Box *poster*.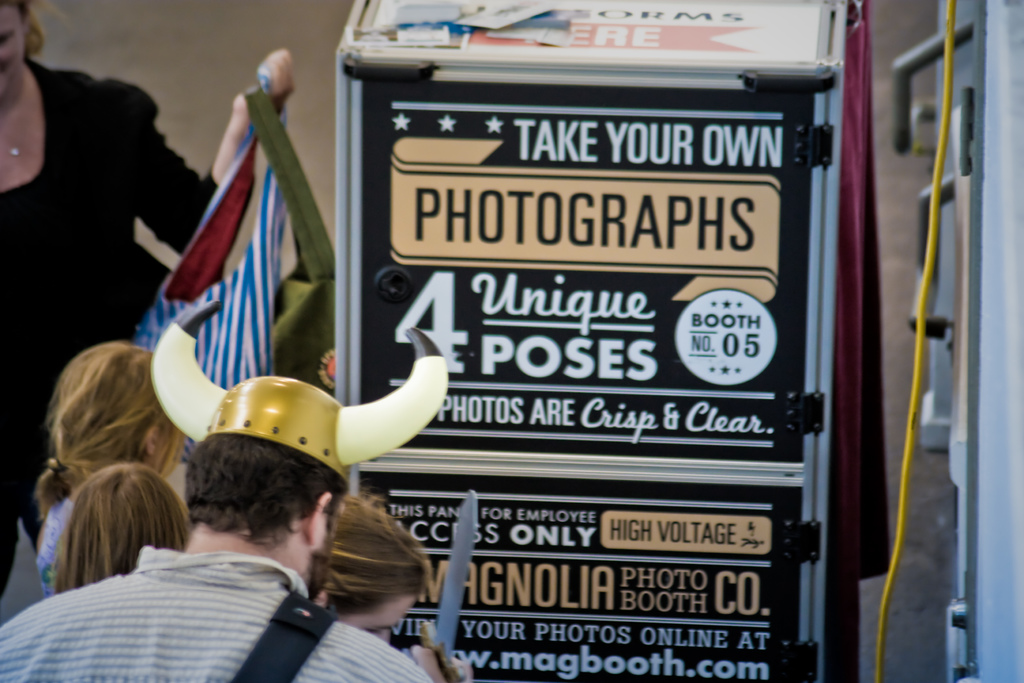
356, 89, 786, 457.
